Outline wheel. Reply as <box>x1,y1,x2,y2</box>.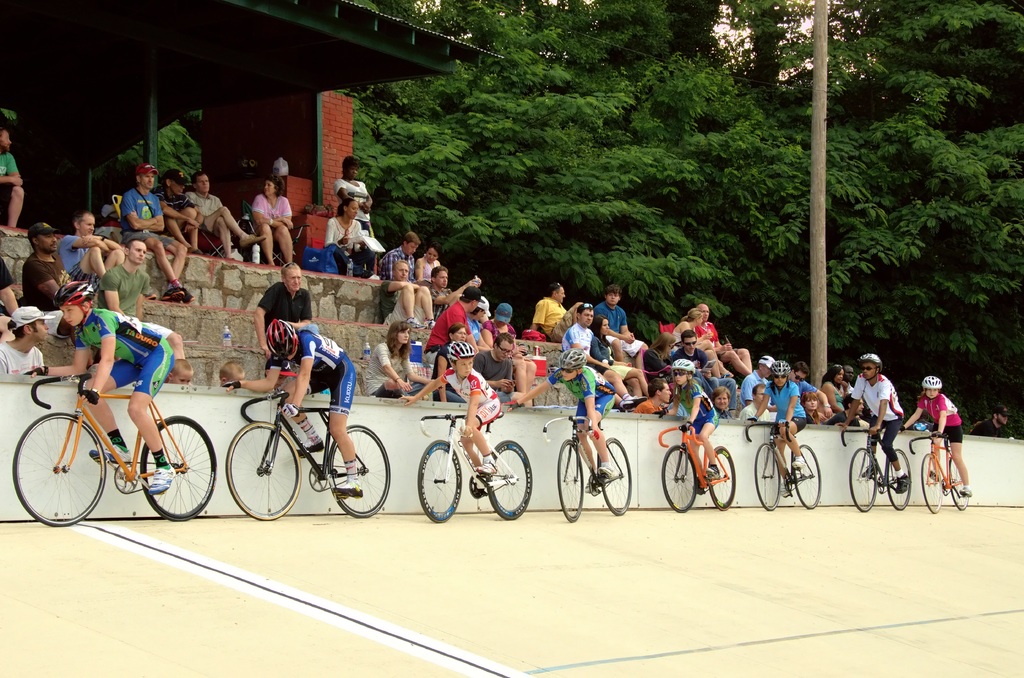
<box>140,418,220,523</box>.
